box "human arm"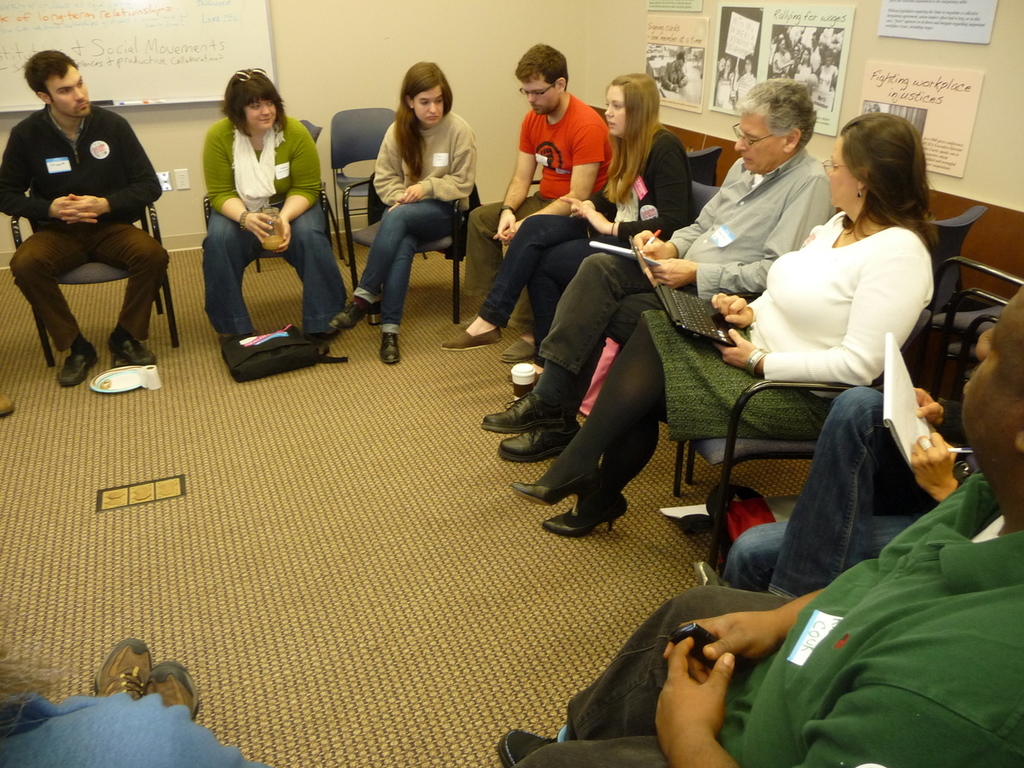
left=659, top=586, right=828, bottom=670
